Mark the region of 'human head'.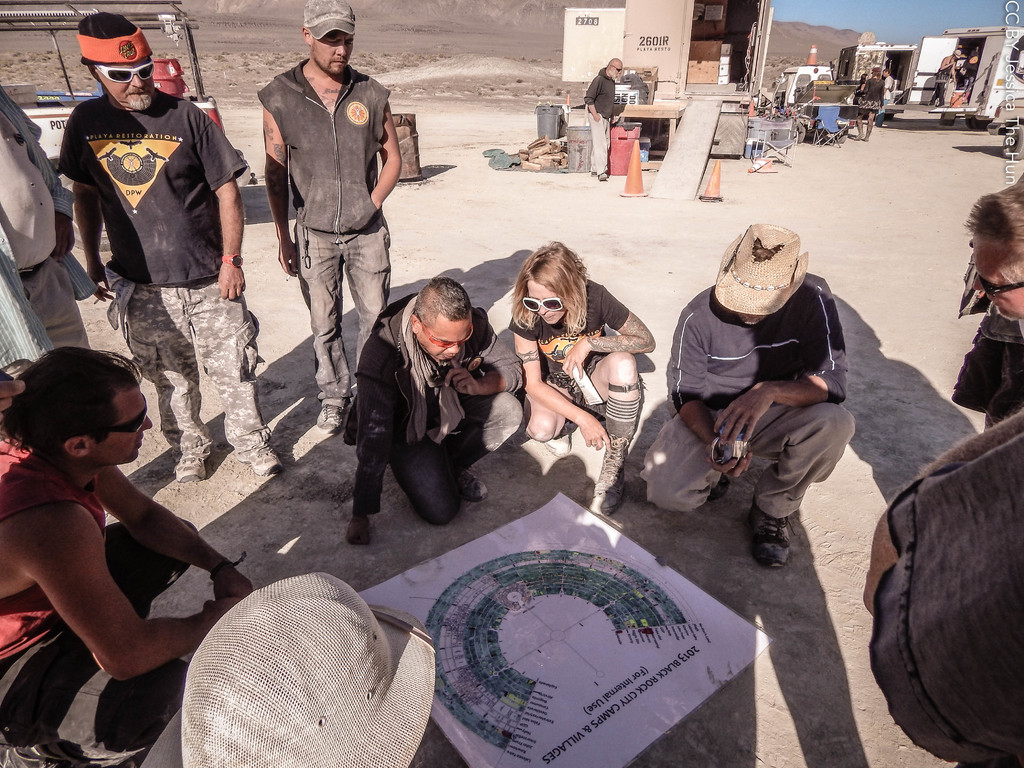
Region: detection(69, 8, 155, 111).
